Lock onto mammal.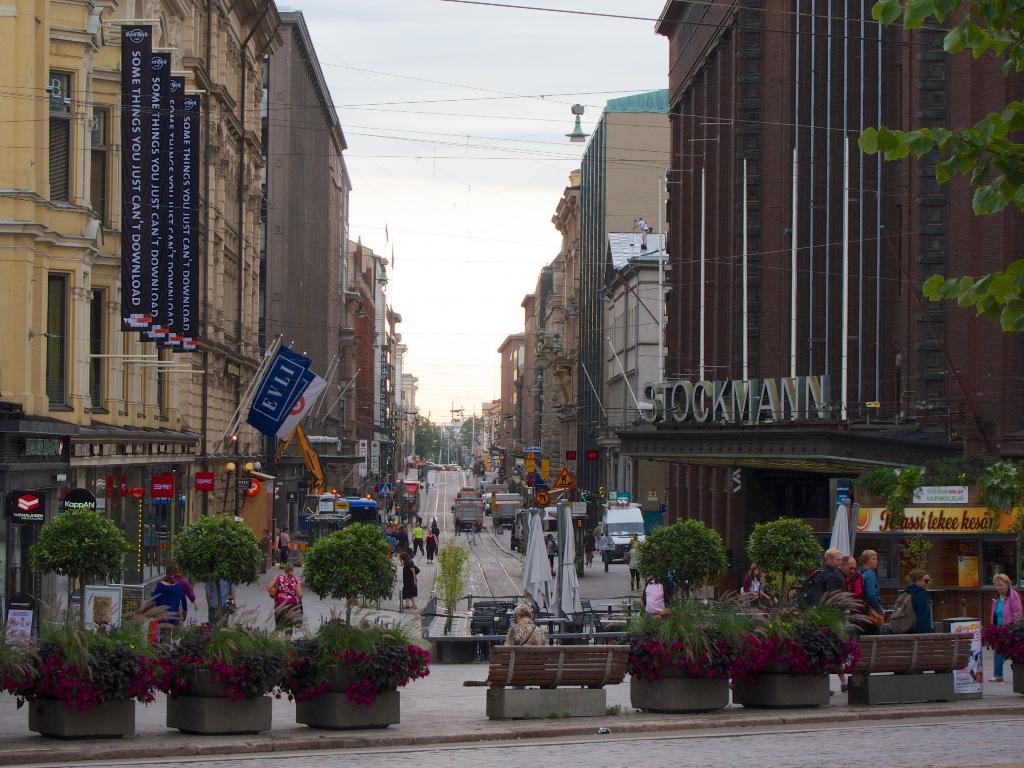
Locked: bbox=[840, 551, 875, 614].
